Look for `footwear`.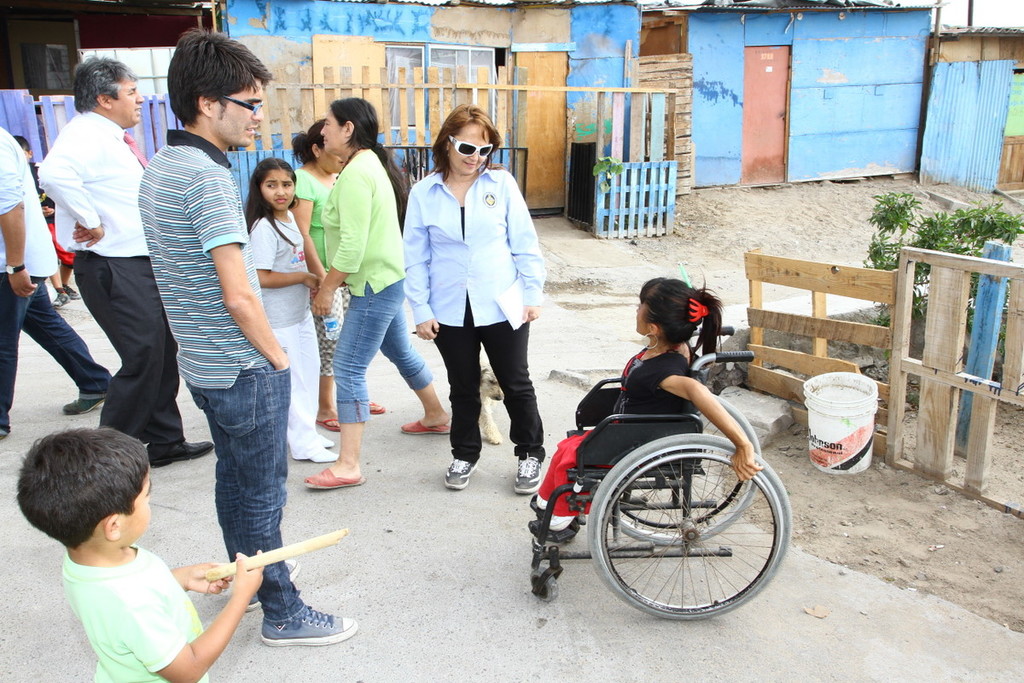
Found: <region>2, 426, 13, 440</region>.
